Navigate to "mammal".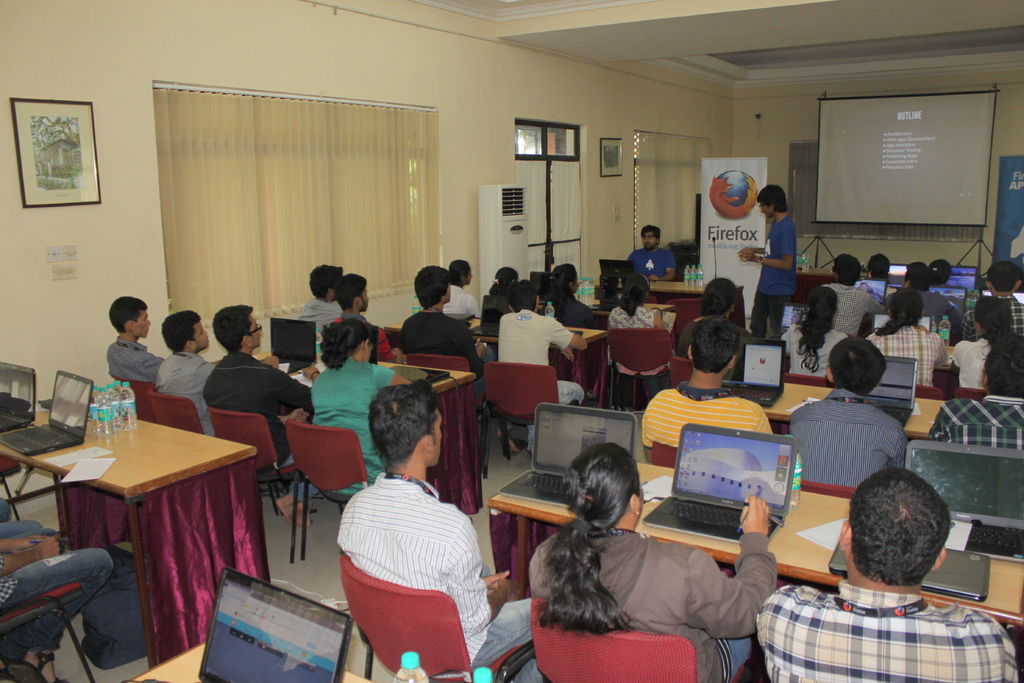
Navigation target: BBox(640, 317, 772, 463).
